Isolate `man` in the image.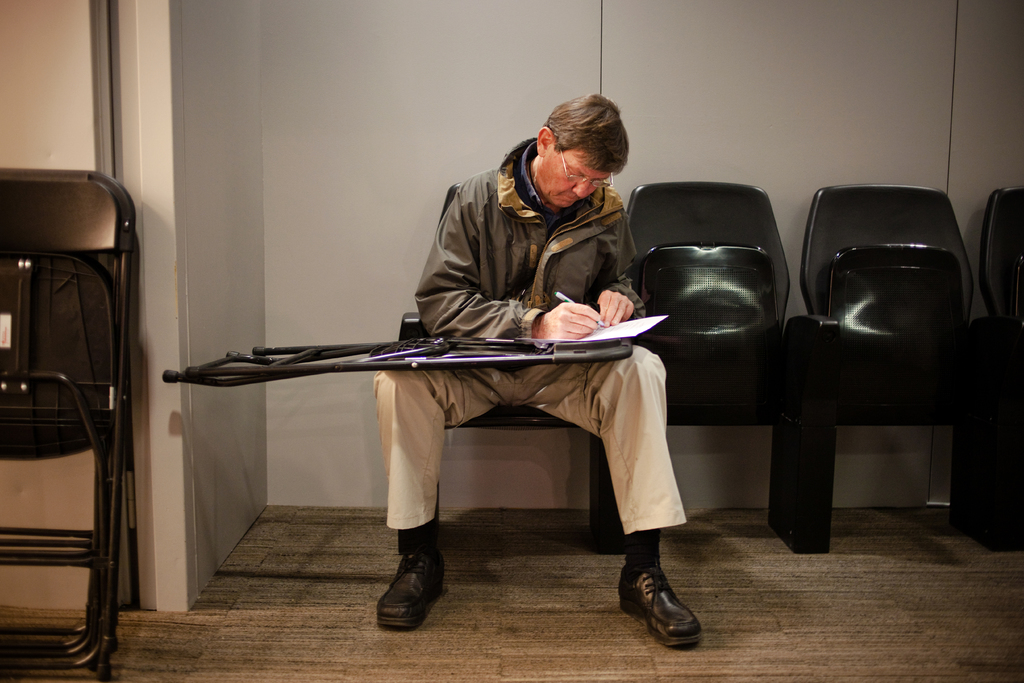
Isolated region: (378,88,703,648).
